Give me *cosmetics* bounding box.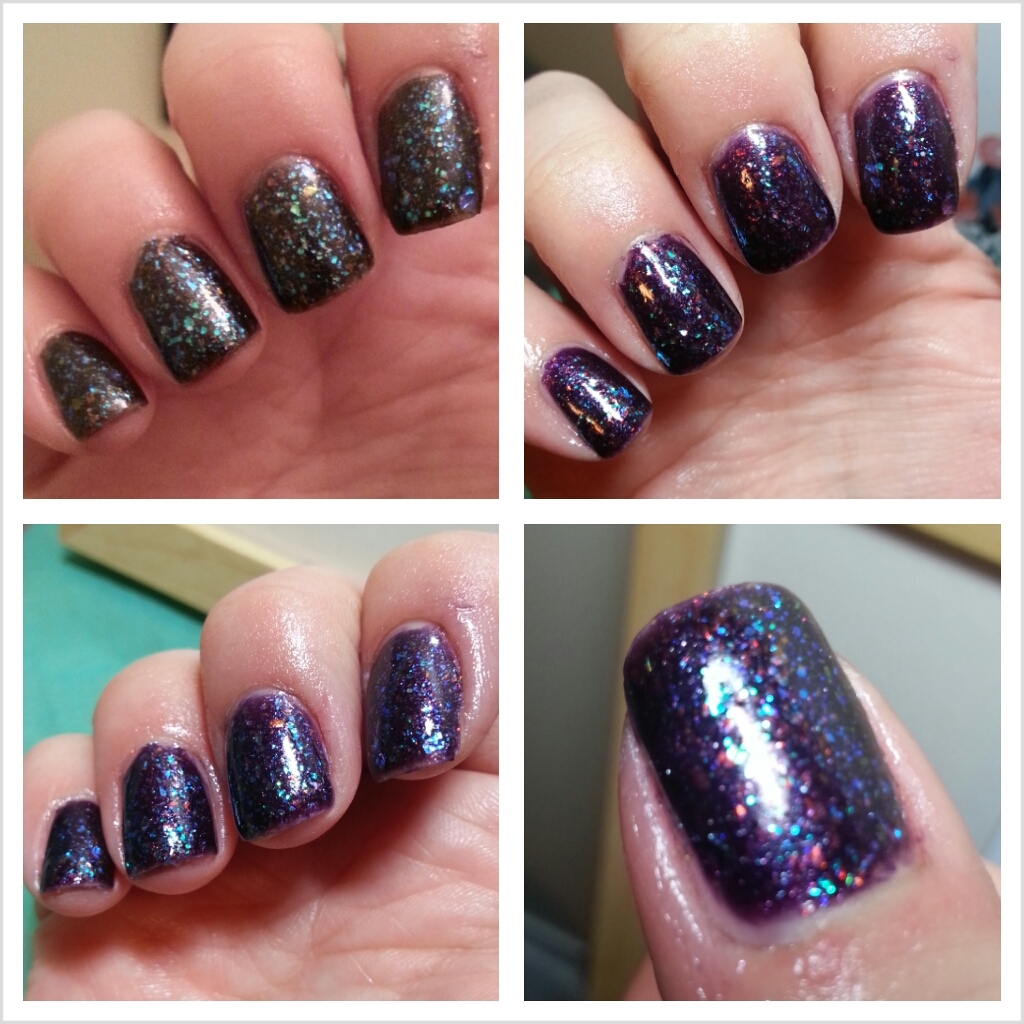
bbox(134, 585, 353, 900).
